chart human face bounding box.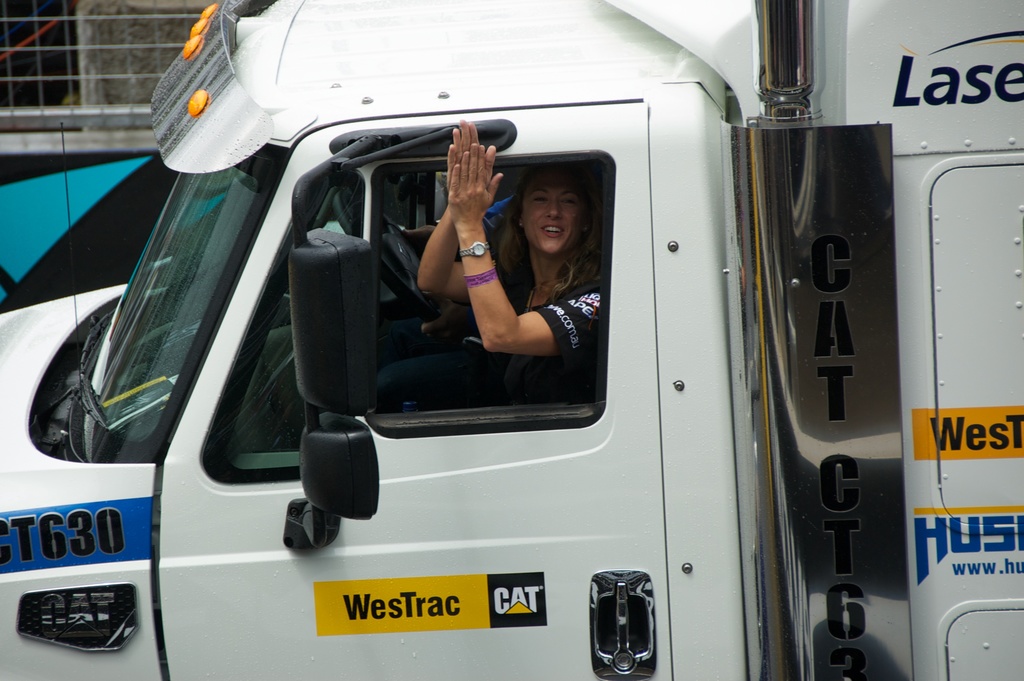
Charted: <region>519, 174, 590, 258</region>.
